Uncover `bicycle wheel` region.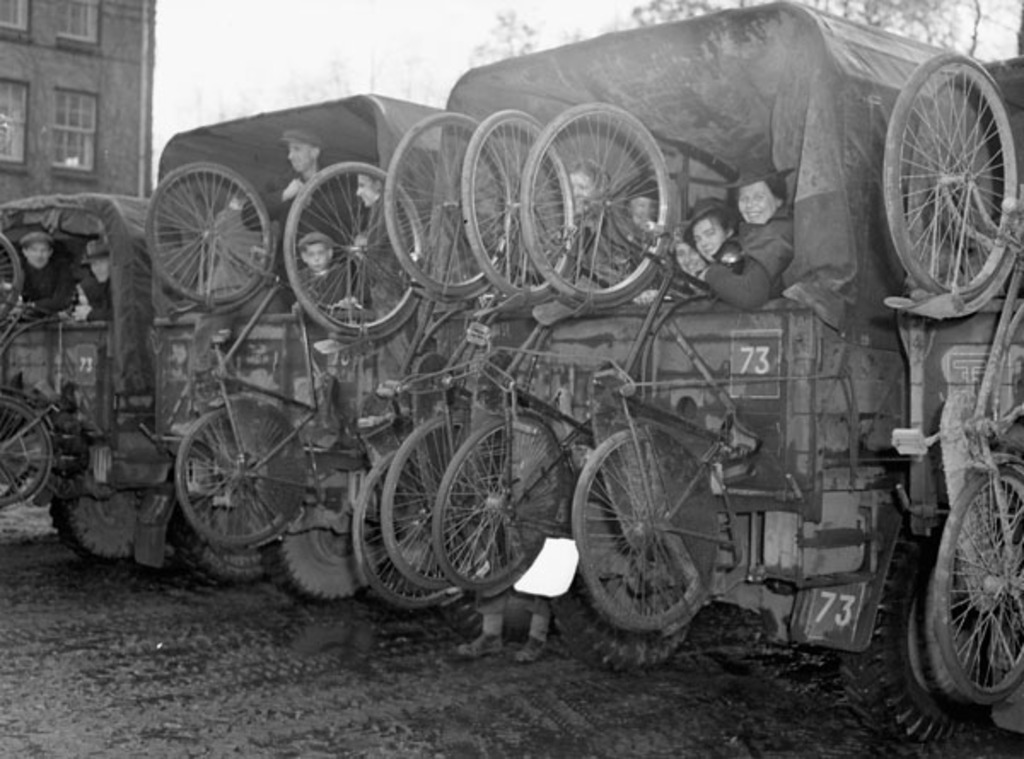
Uncovered: bbox=[433, 409, 570, 594].
